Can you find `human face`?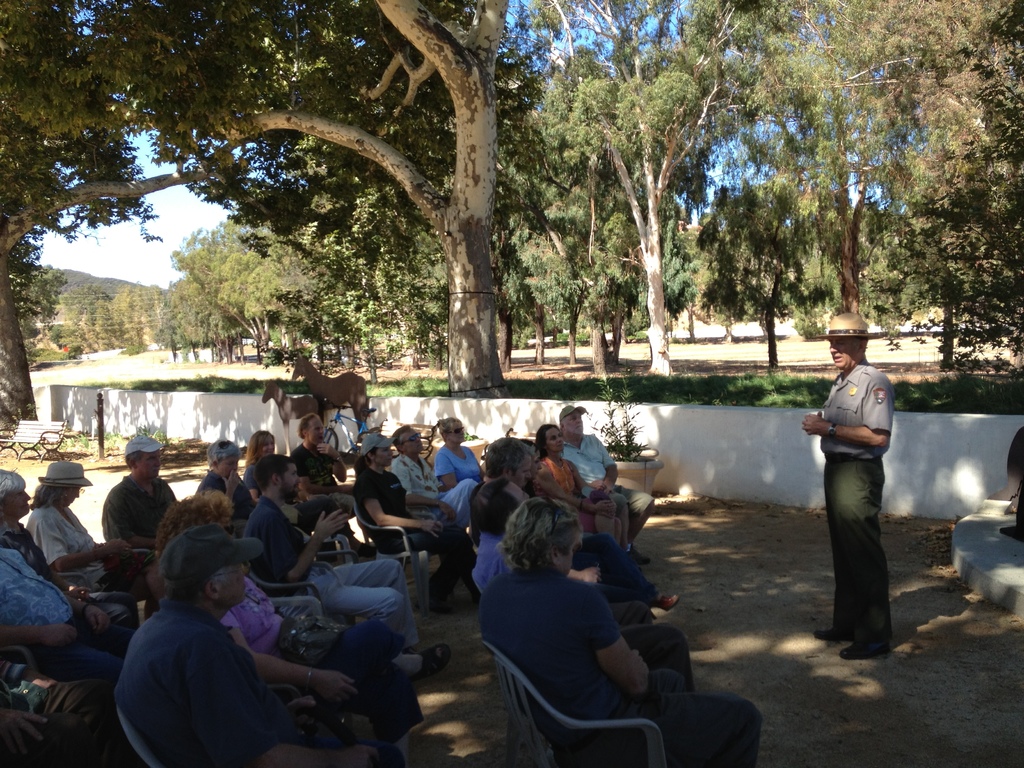
Yes, bounding box: {"x1": 449, "y1": 421, "x2": 467, "y2": 444}.
